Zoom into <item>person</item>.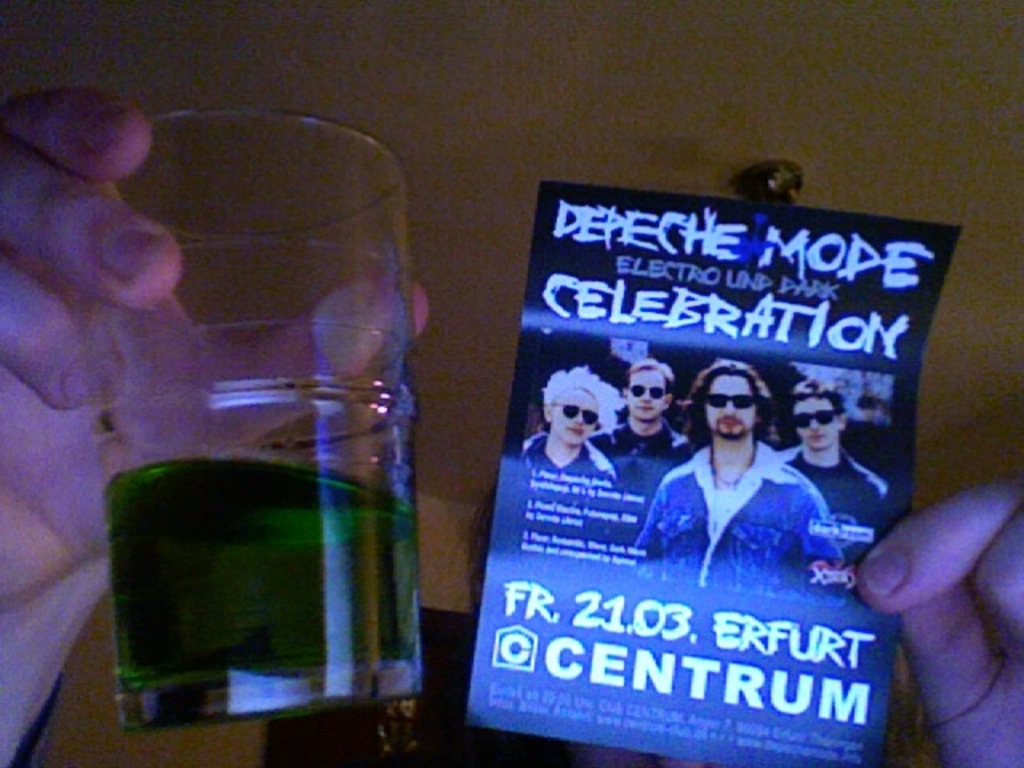
Zoom target: {"left": 0, "top": 86, "right": 1022, "bottom": 766}.
